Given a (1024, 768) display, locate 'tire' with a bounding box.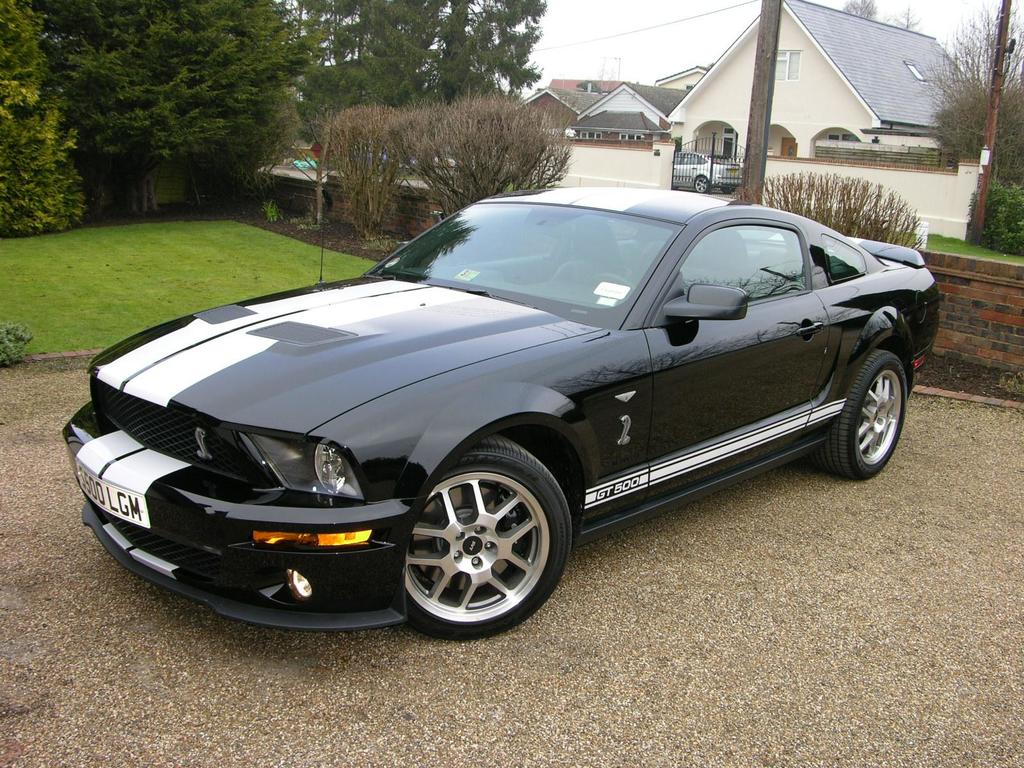
Located: [808,344,913,481].
